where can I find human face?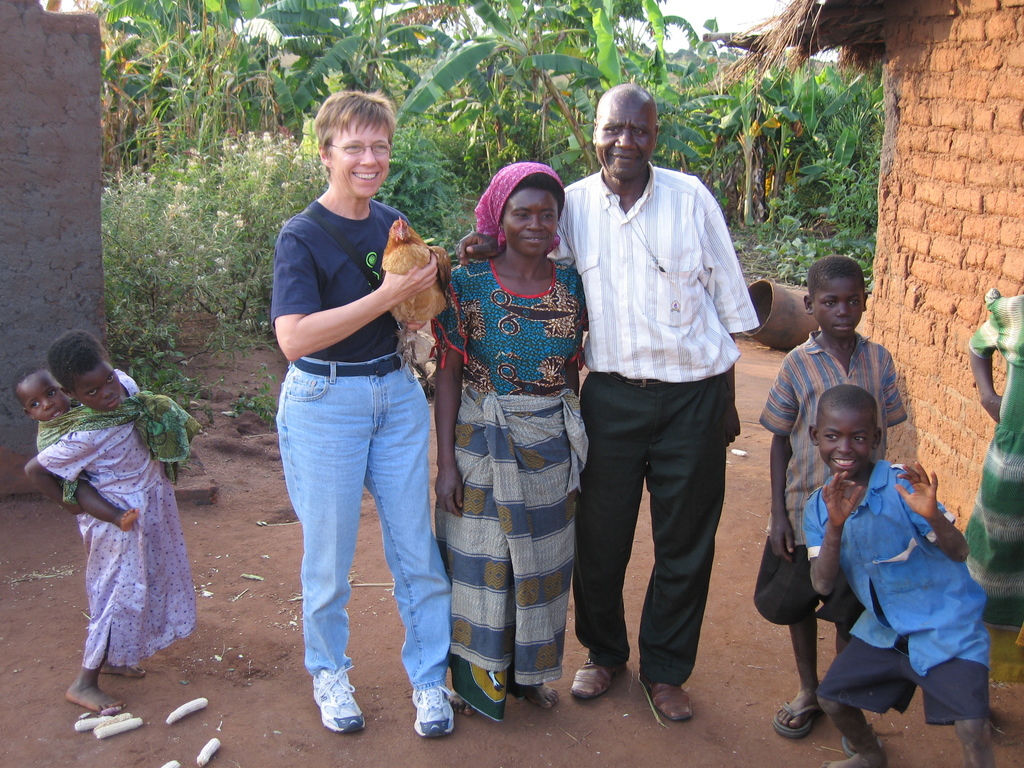
You can find it at (x1=821, y1=413, x2=876, y2=479).
